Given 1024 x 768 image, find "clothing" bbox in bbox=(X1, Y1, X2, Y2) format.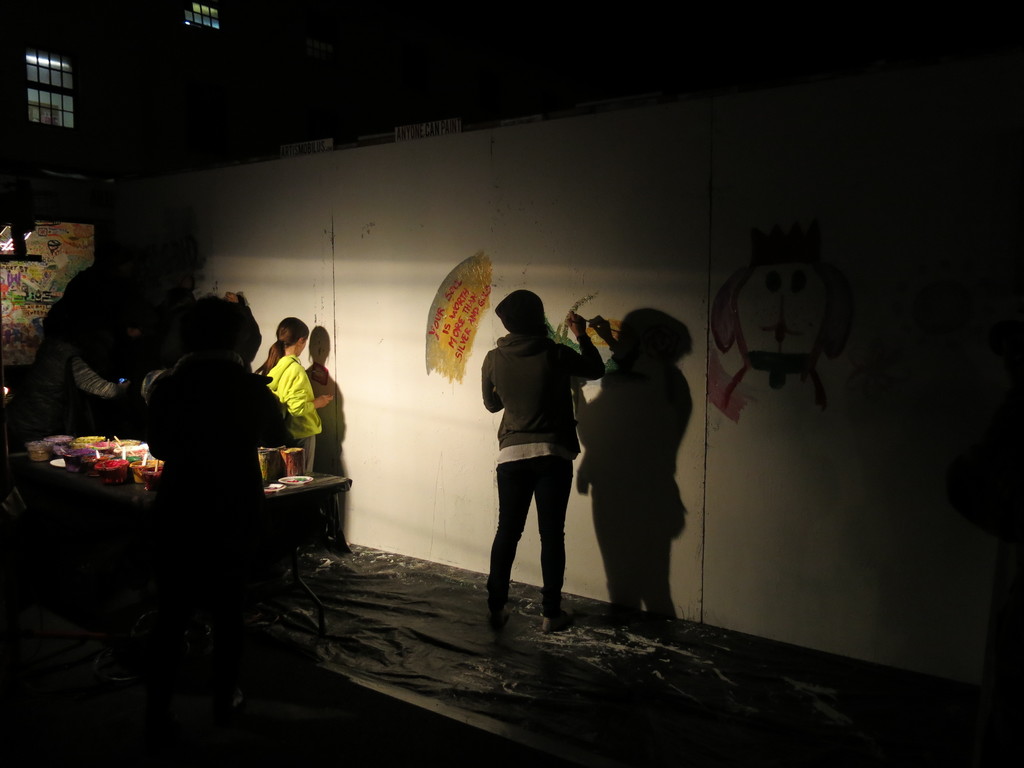
bbox=(249, 346, 323, 442).
